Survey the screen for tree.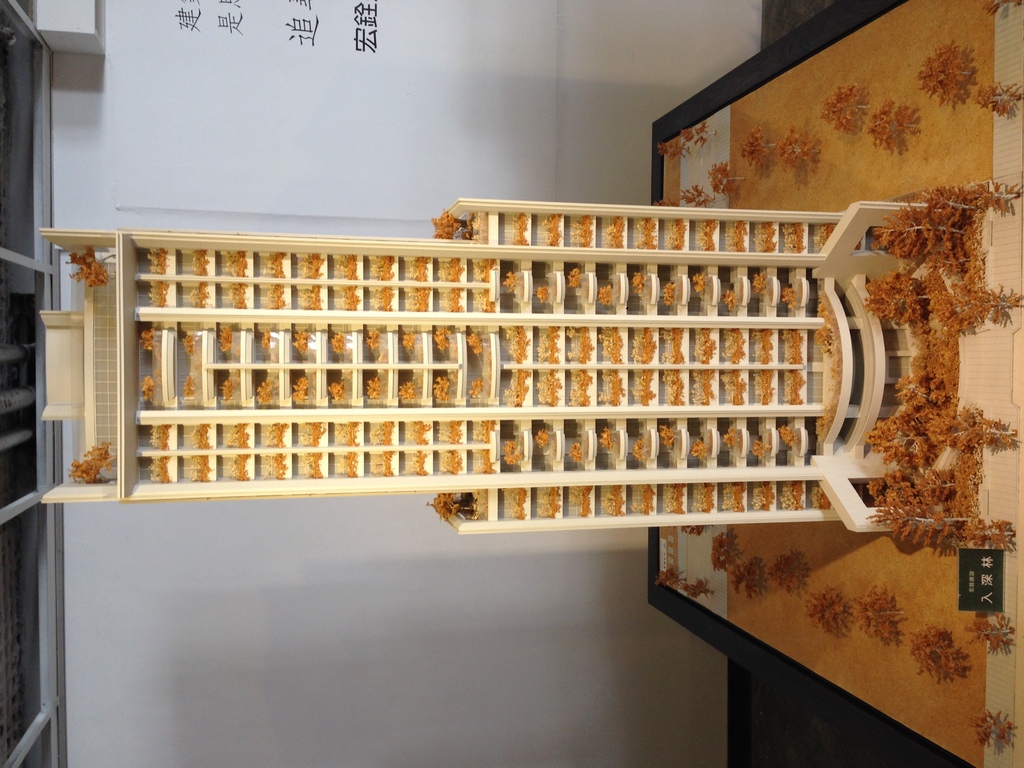
Survey found: {"left": 975, "top": 82, "right": 1020, "bottom": 109}.
